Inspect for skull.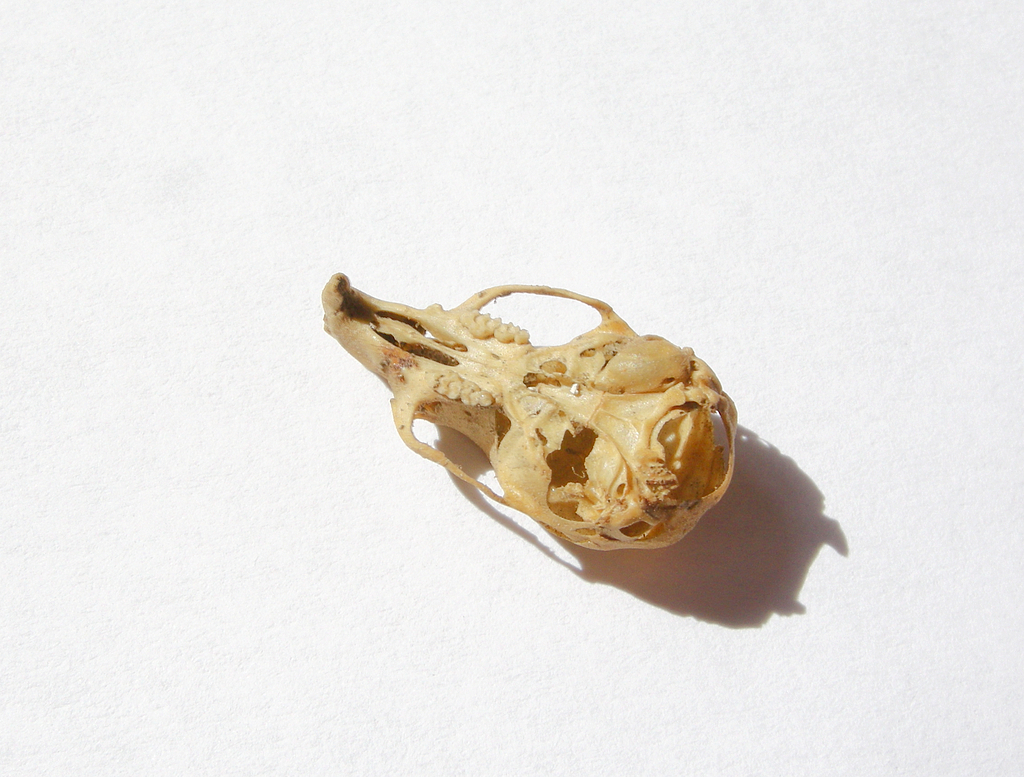
Inspection: {"left": 323, "top": 277, "right": 739, "bottom": 553}.
